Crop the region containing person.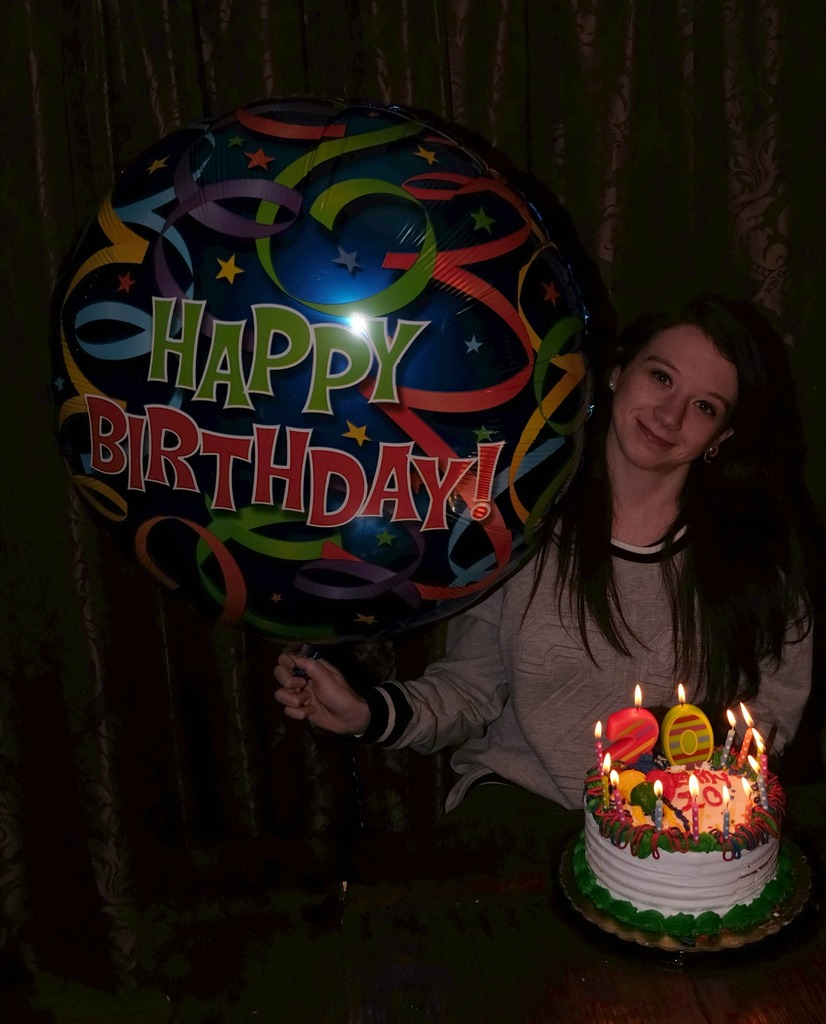
Crop region: <region>362, 309, 759, 869</region>.
